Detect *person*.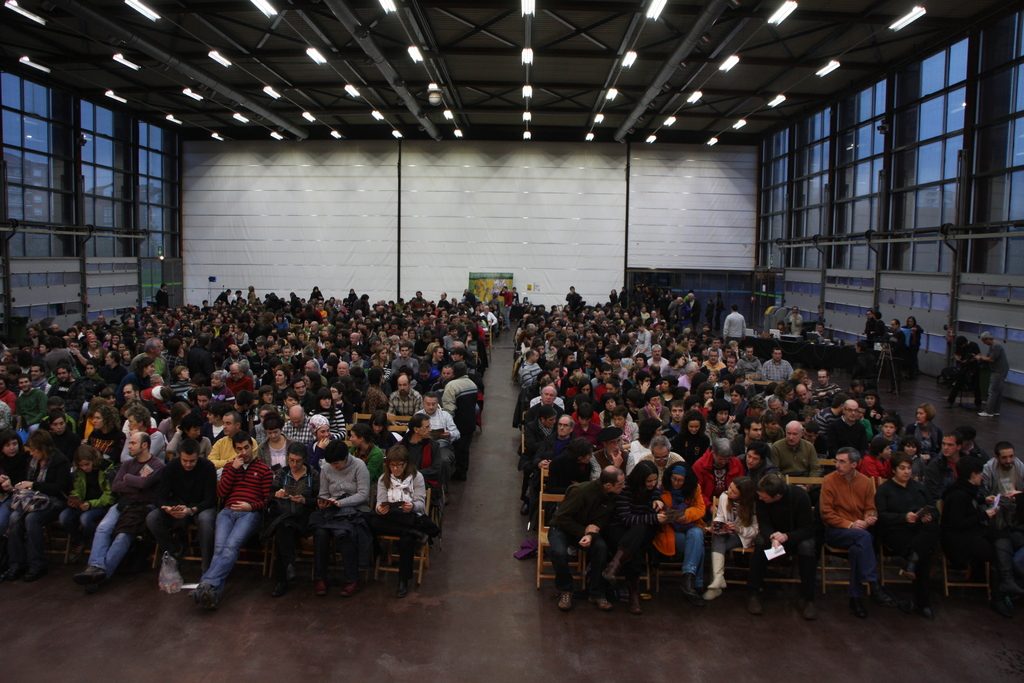
Detected at bbox(542, 361, 561, 378).
